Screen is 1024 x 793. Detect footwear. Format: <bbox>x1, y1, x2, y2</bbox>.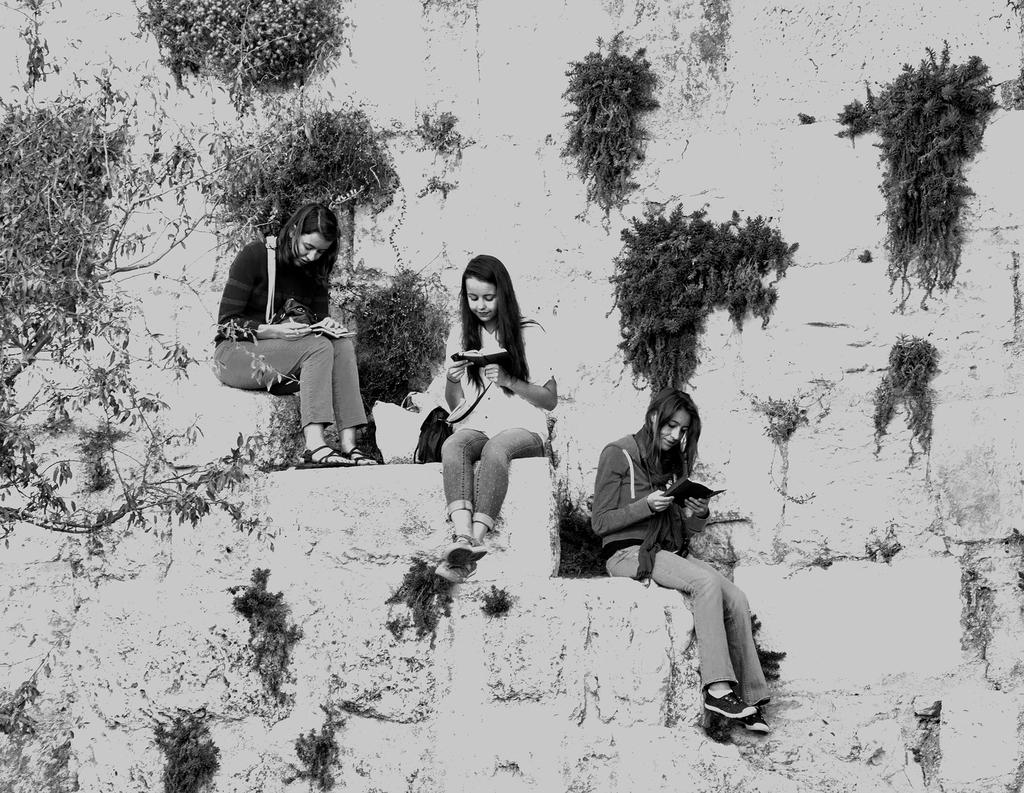
<bbox>449, 533, 488, 566</bbox>.
